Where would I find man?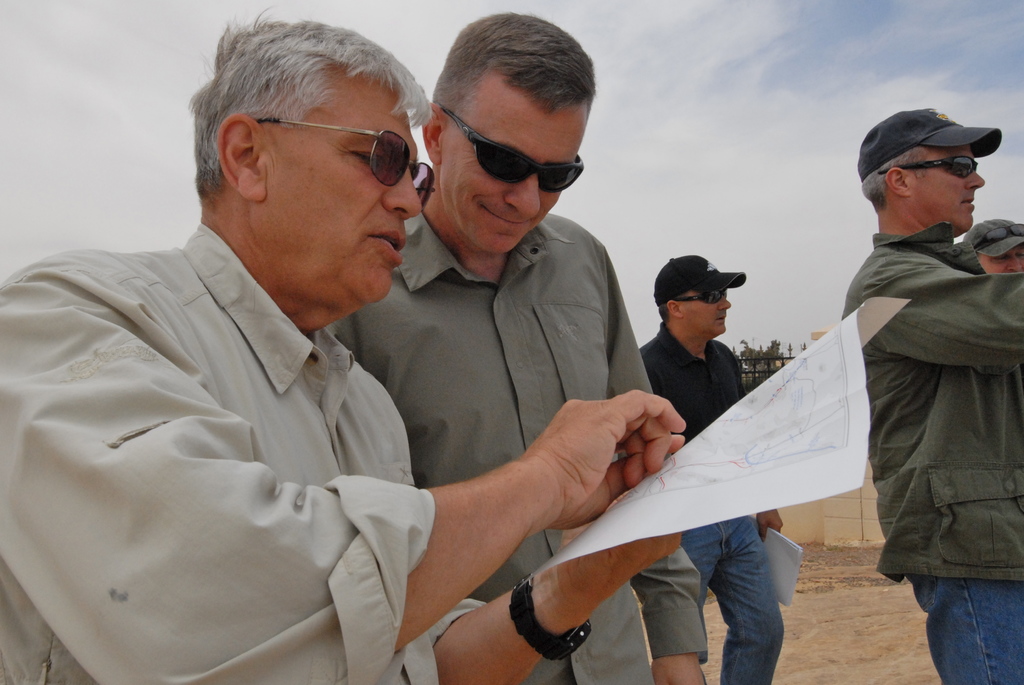
At (961,213,1023,280).
